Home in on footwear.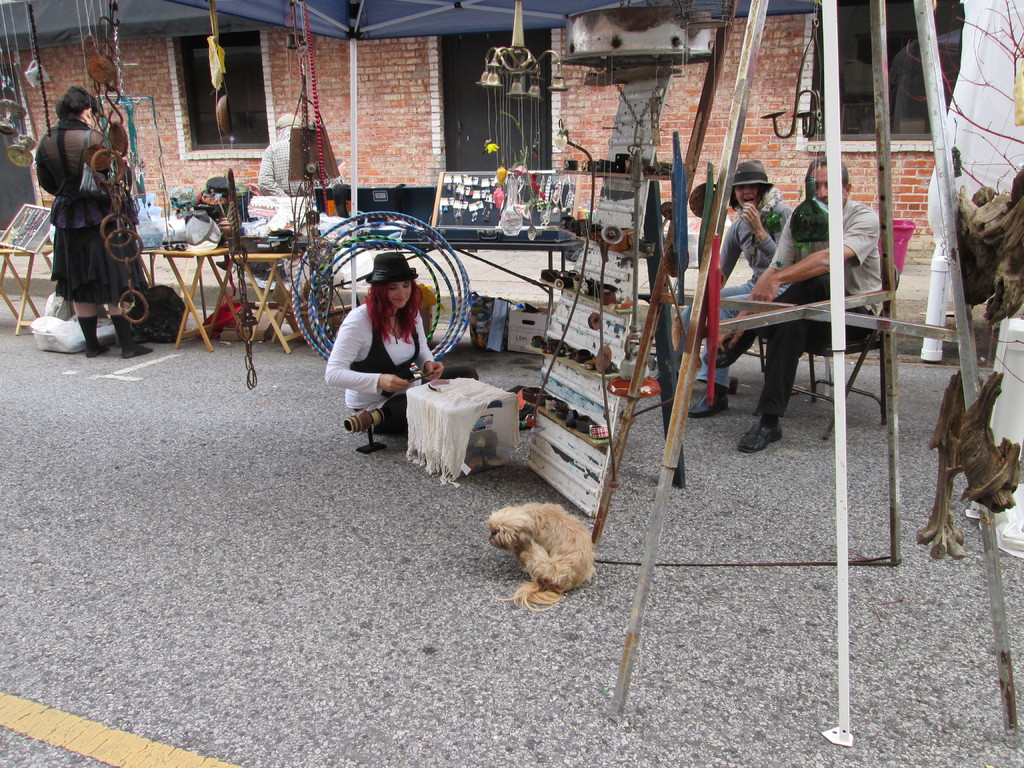
Homed in at bbox=[703, 333, 762, 373].
